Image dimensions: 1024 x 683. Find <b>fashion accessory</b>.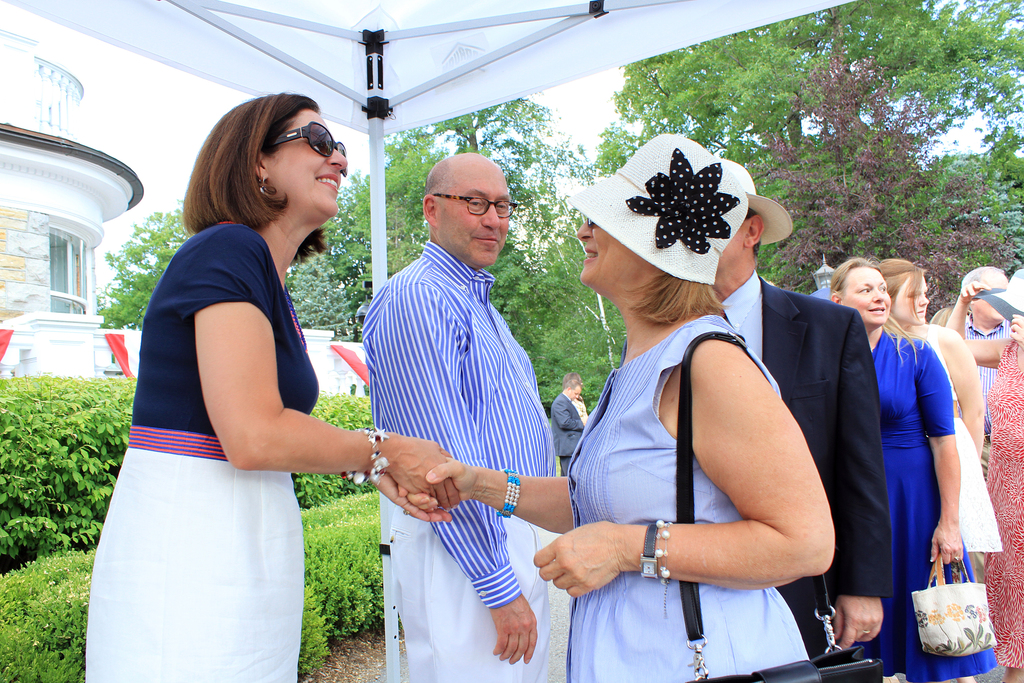
rect(588, 218, 595, 227).
